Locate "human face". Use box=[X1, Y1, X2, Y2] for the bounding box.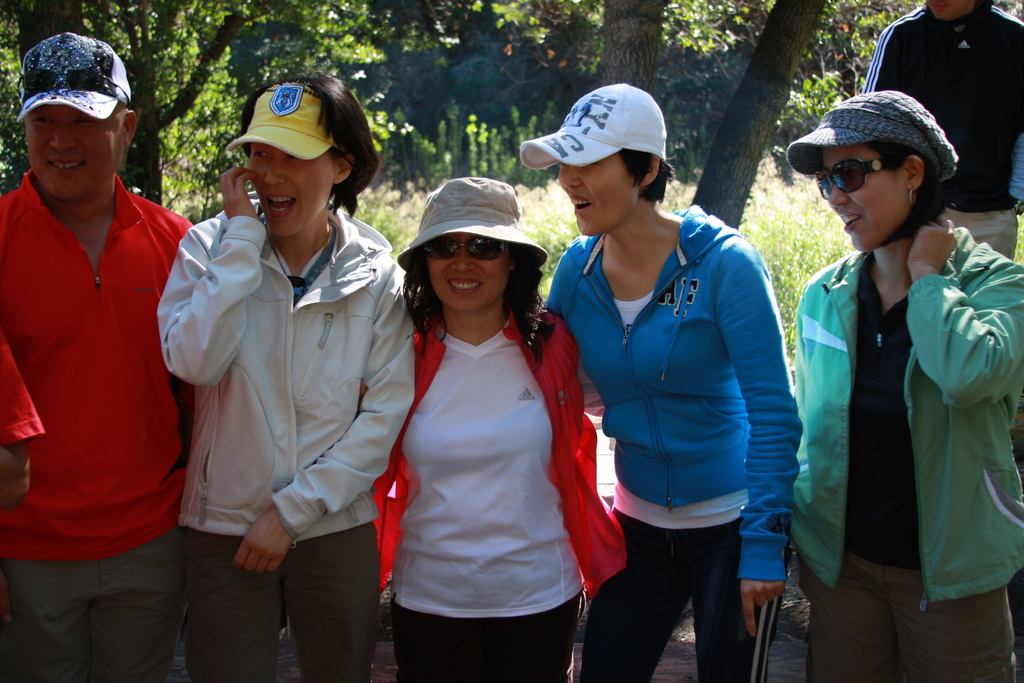
box=[557, 151, 634, 237].
